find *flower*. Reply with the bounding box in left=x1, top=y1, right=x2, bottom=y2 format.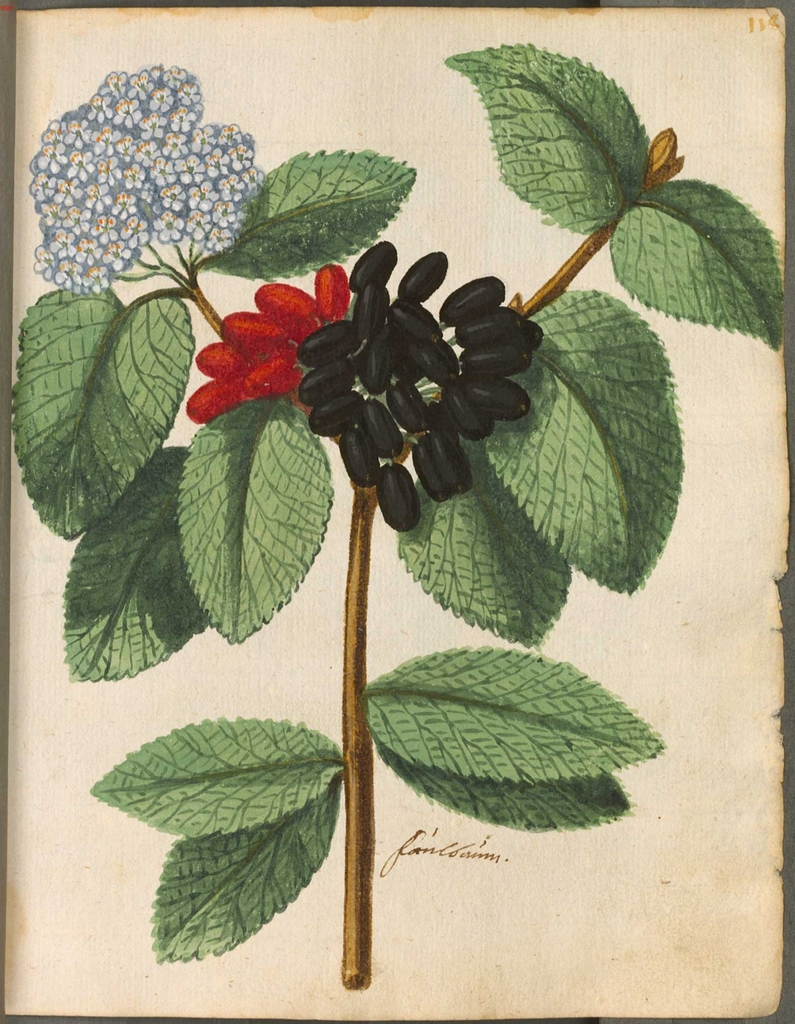
left=23, top=64, right=277, bottom=299.
